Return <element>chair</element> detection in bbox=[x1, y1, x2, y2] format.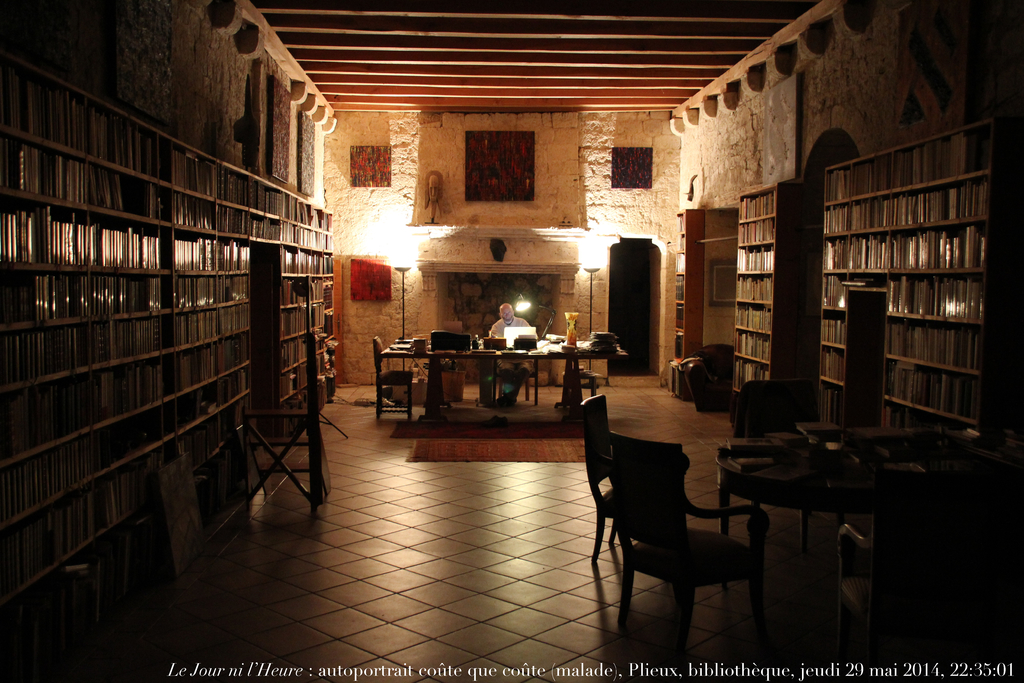
bbox=[731, 378, 800, 522].
